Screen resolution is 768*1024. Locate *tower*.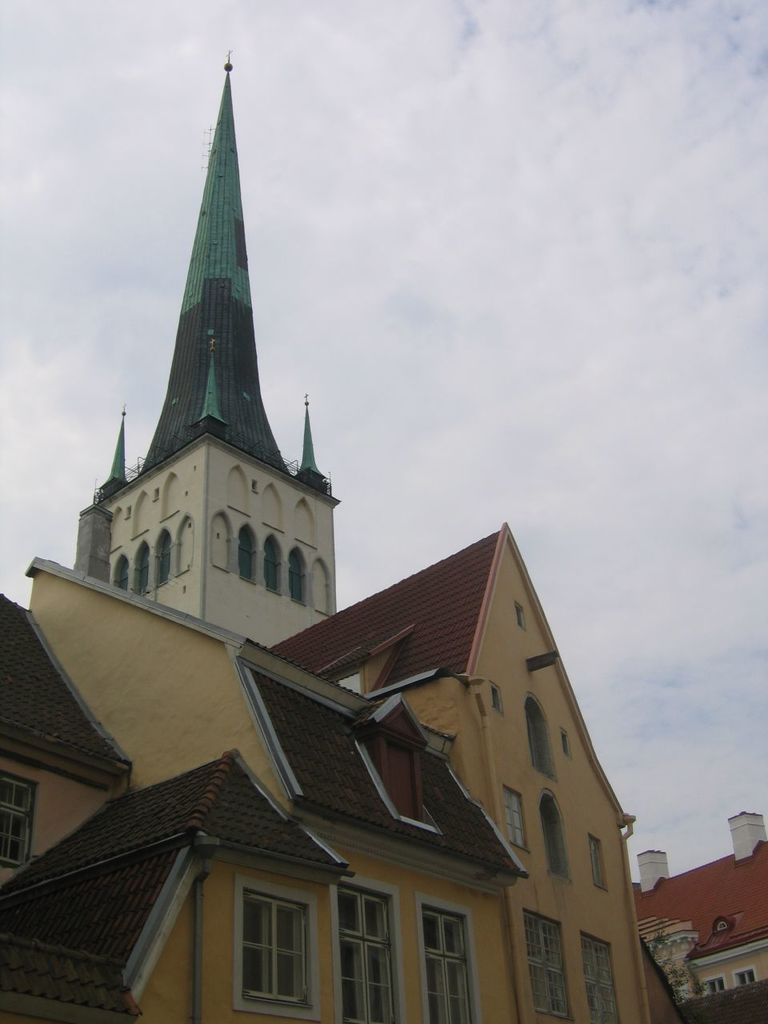
<bbox>54, 108, 398, 625</bbox>.
